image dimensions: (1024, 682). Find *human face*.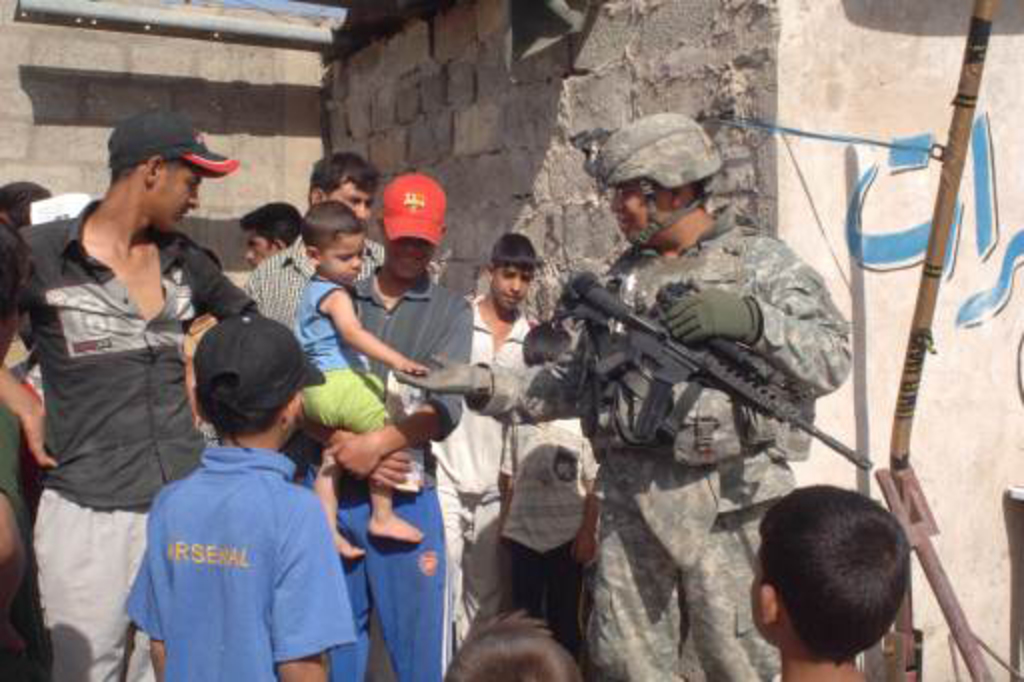
[x1=498, y1=256, x2=534, y2=306].
